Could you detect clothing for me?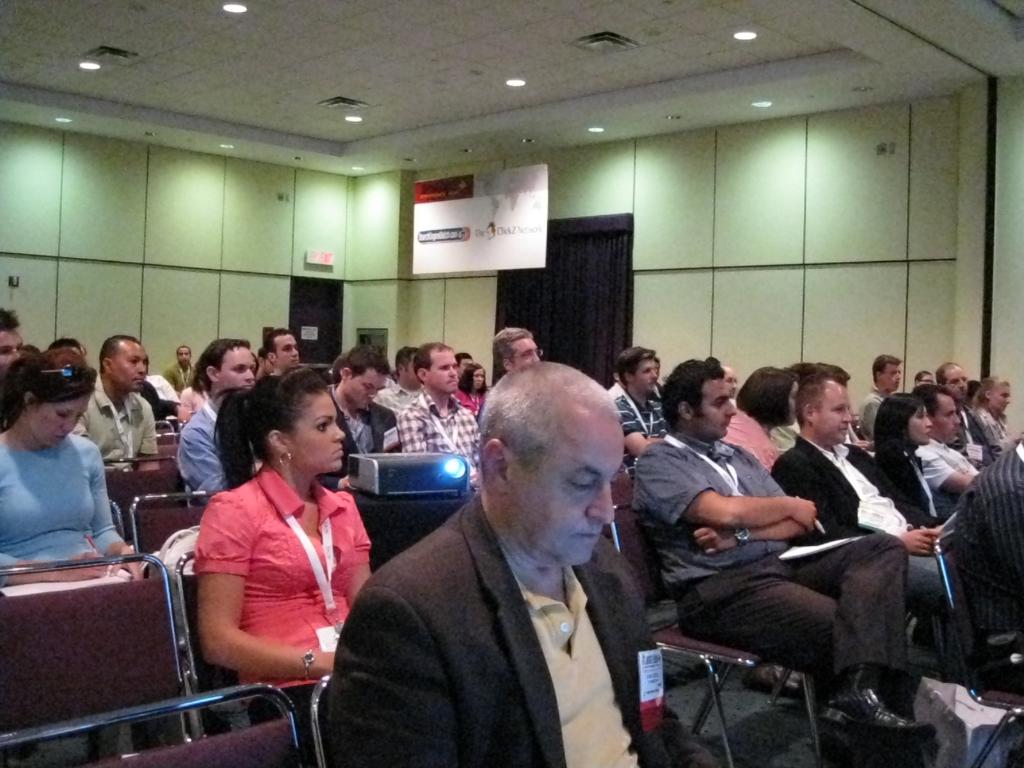
Detection result: l=447, t=383, r=495, b=417.
